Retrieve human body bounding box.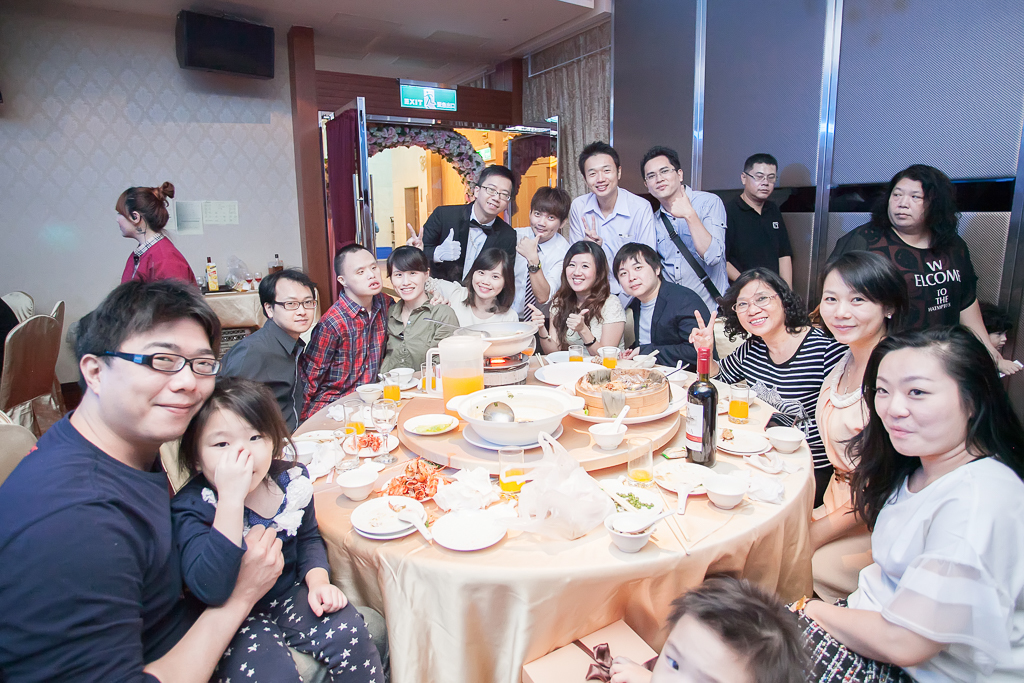
Bounding box: l=564, t=139, r=653, b=284.
